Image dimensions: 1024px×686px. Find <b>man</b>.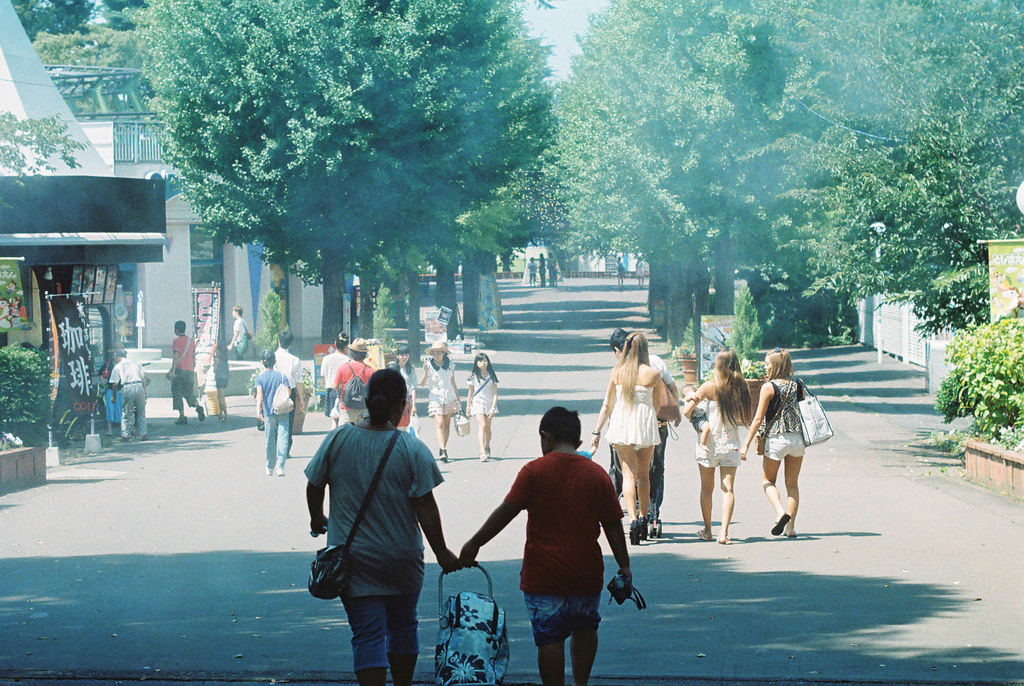
634, 250, 651, 286.
